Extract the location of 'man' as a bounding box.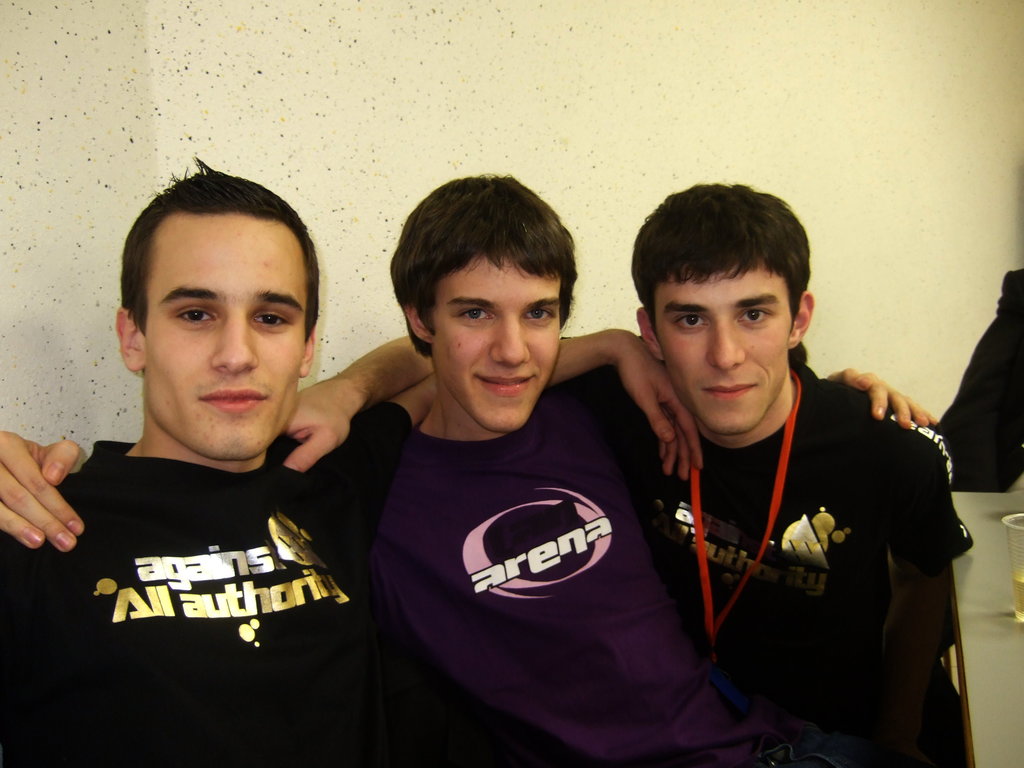
bbox=[276, 179, 979, 767].
